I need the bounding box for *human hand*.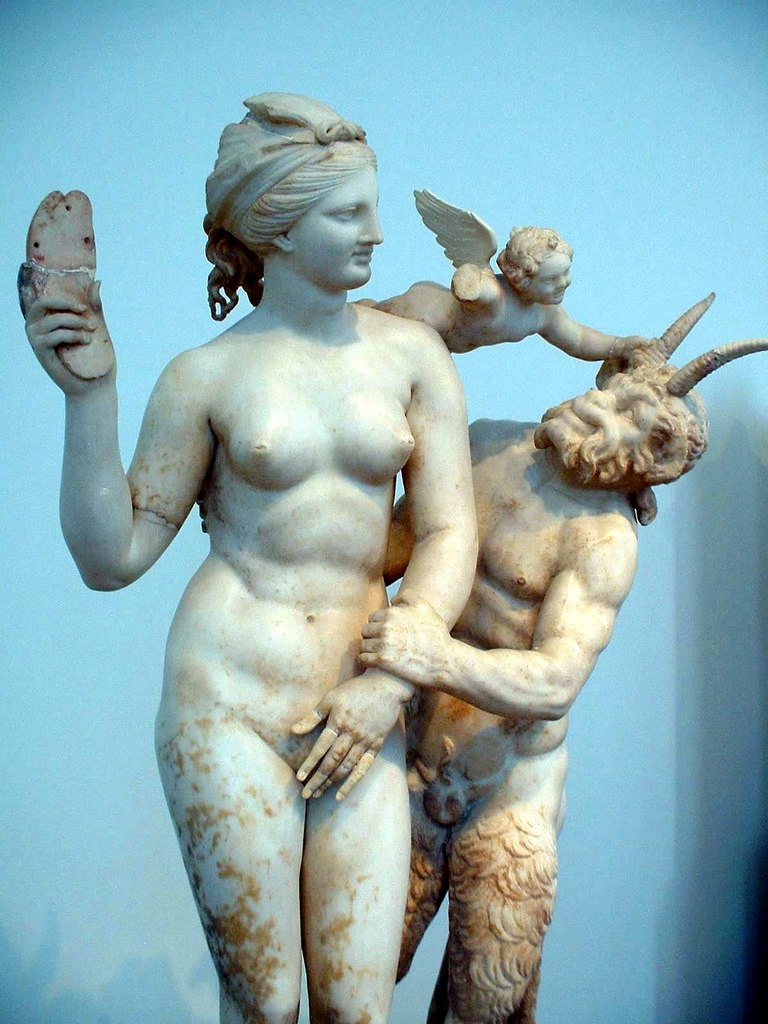
Here it is: <box>356,589,449,694</box>.
